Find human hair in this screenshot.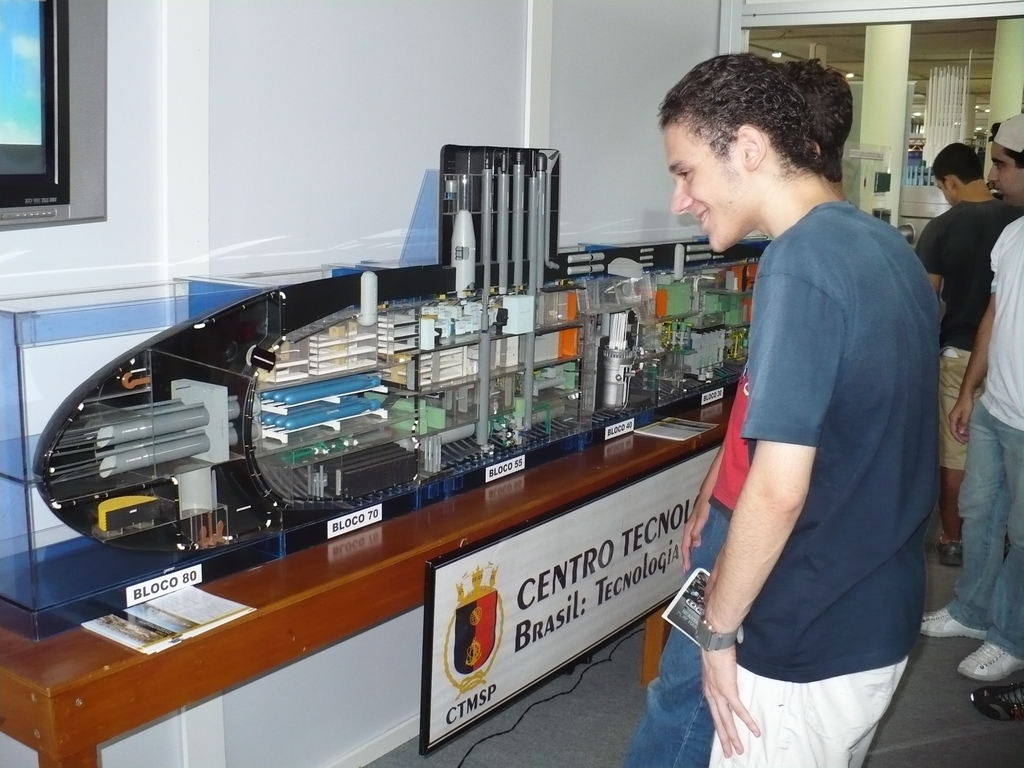
The bounding box for human hair is rect(778, 58, 852, 182).
